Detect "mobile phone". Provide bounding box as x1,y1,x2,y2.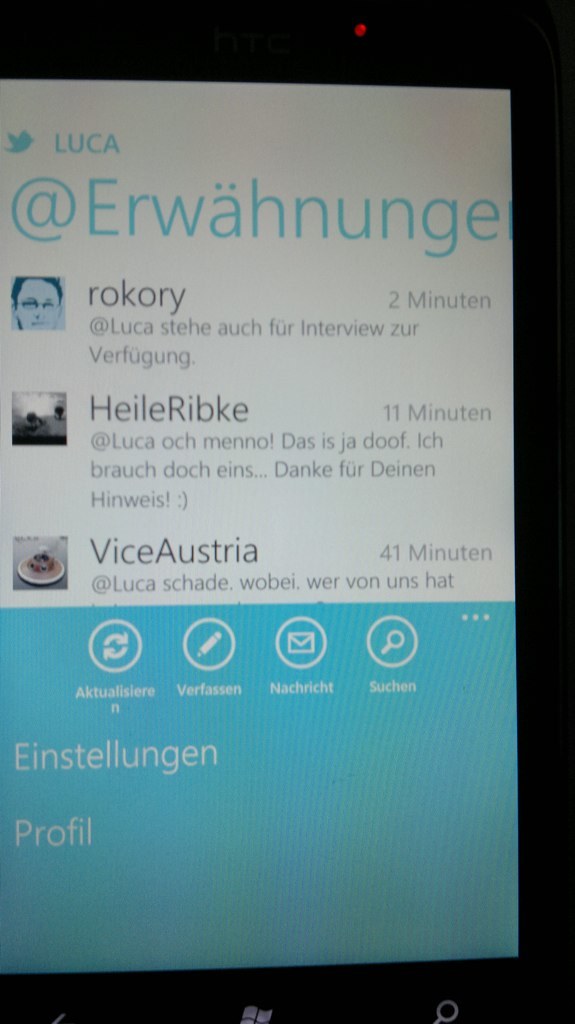
0,0,572,944.
